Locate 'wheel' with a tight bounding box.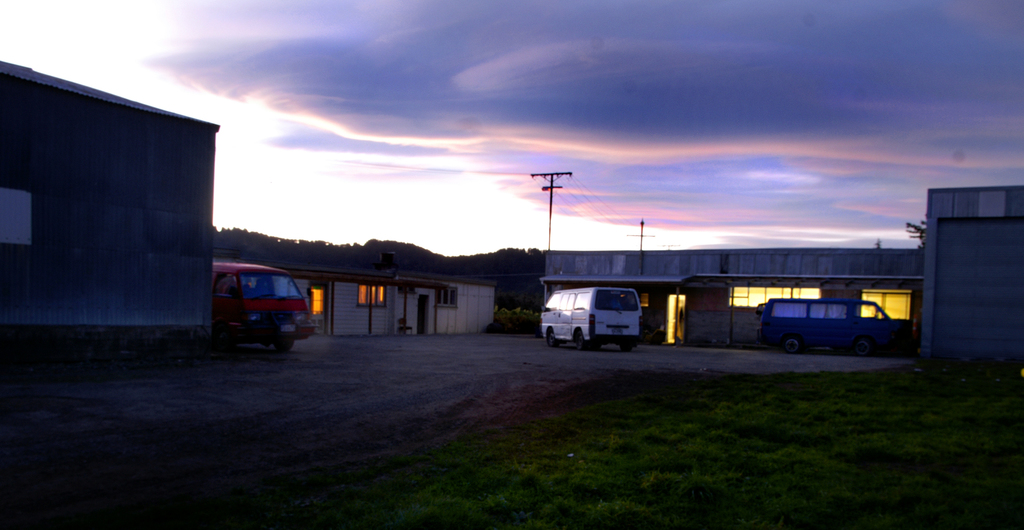
bbox=(620, 341, 633, 354).
